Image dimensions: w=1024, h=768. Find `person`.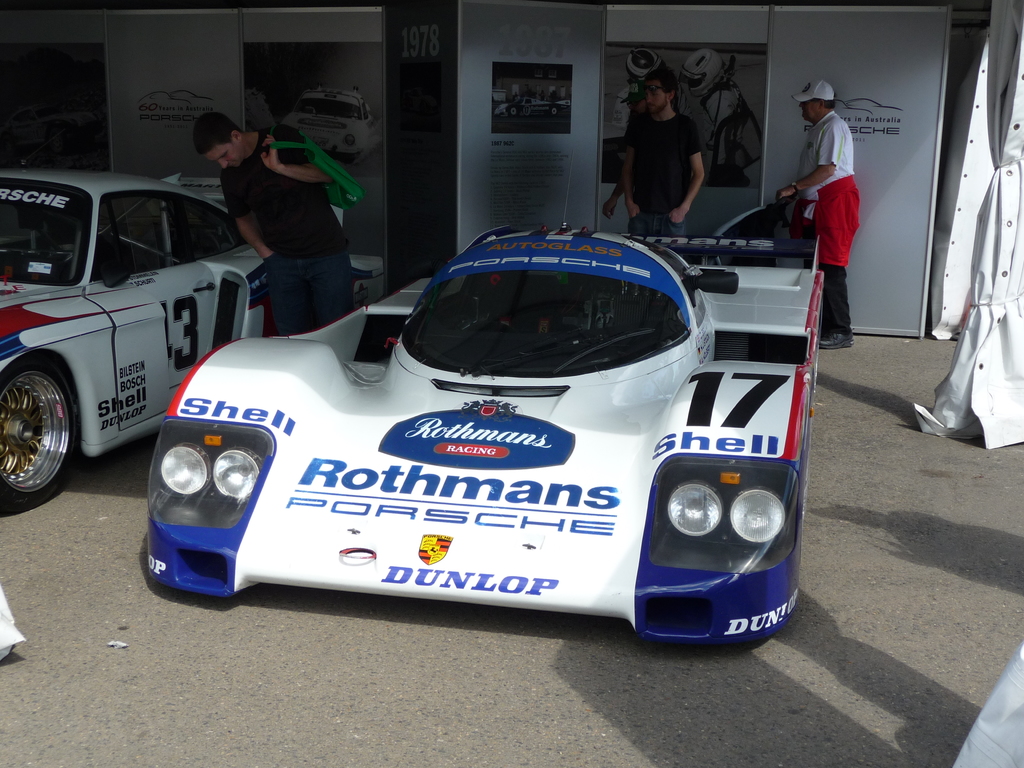
bbox(619, 66, 705, 258).
